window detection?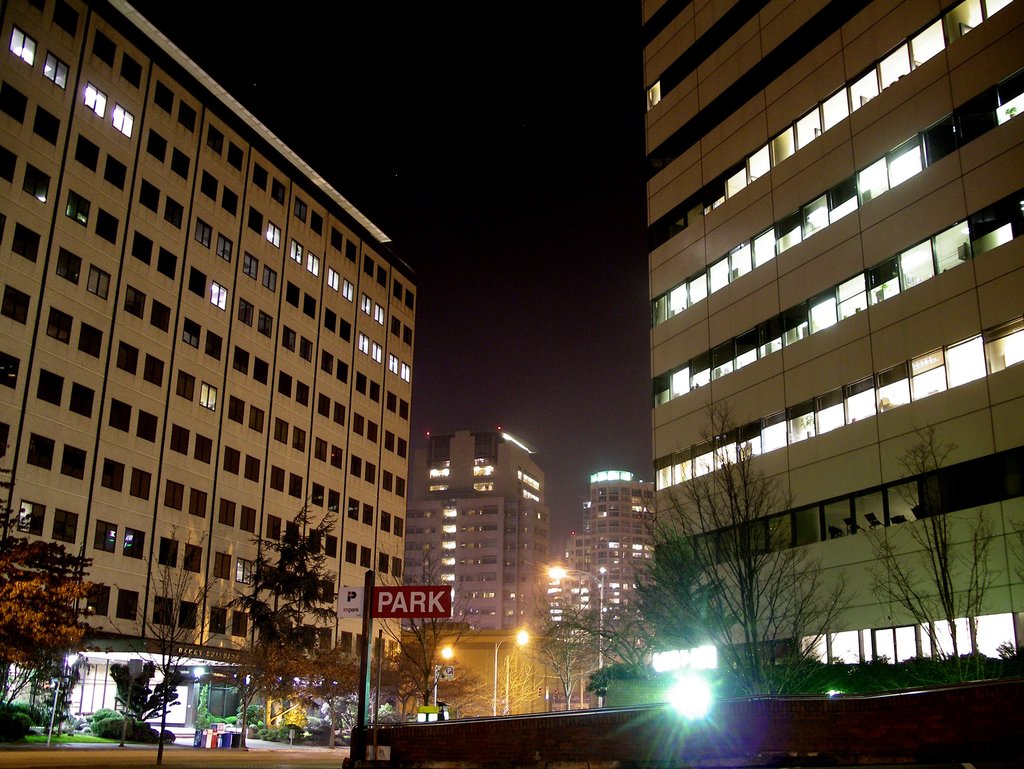
(x1=0, y1=352, x2=20, y2=389)
